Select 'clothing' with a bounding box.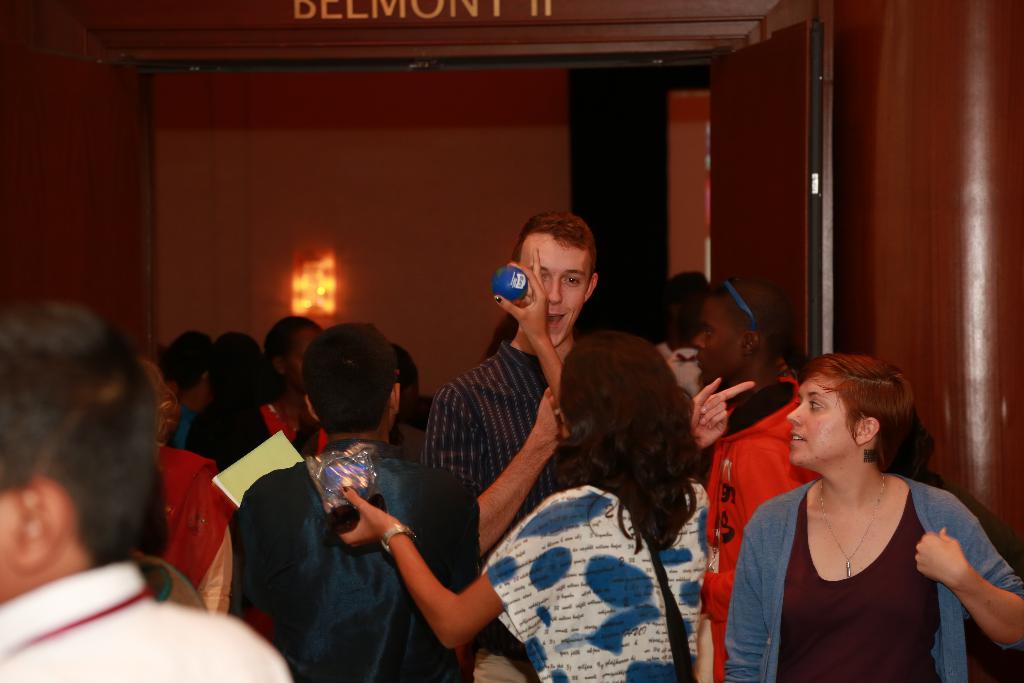
locate(755, 447, 968, 670).
